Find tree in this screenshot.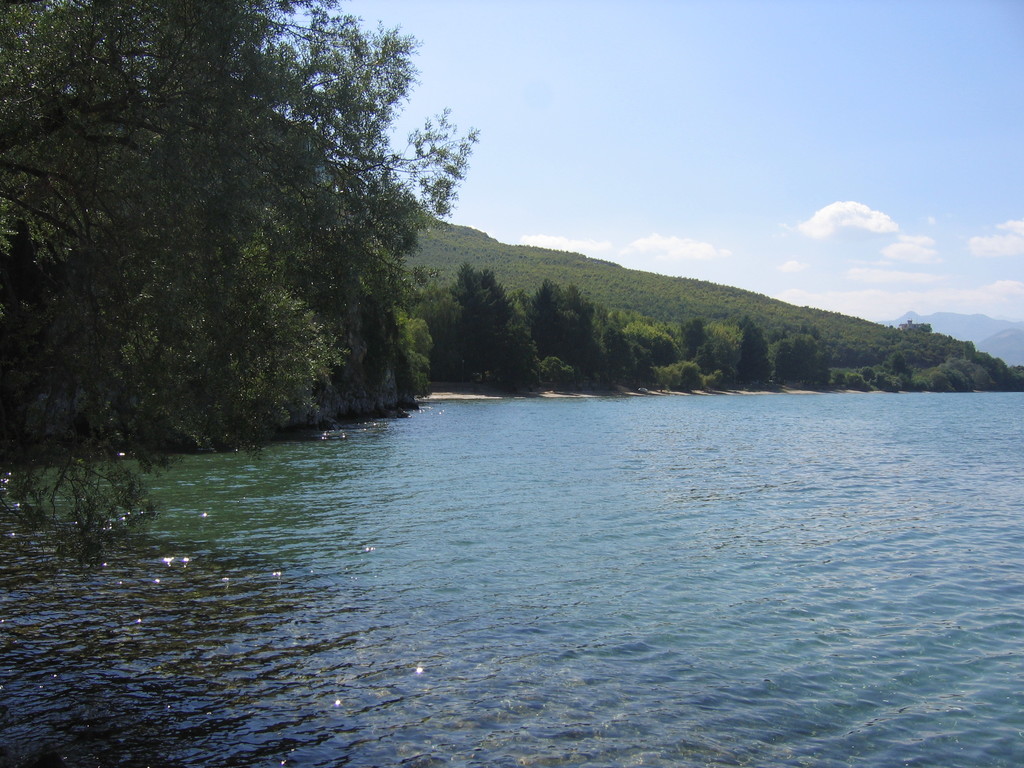
The bounding box for tree is pyautogui.locateOnScreen(452, 264, 548, 384).
